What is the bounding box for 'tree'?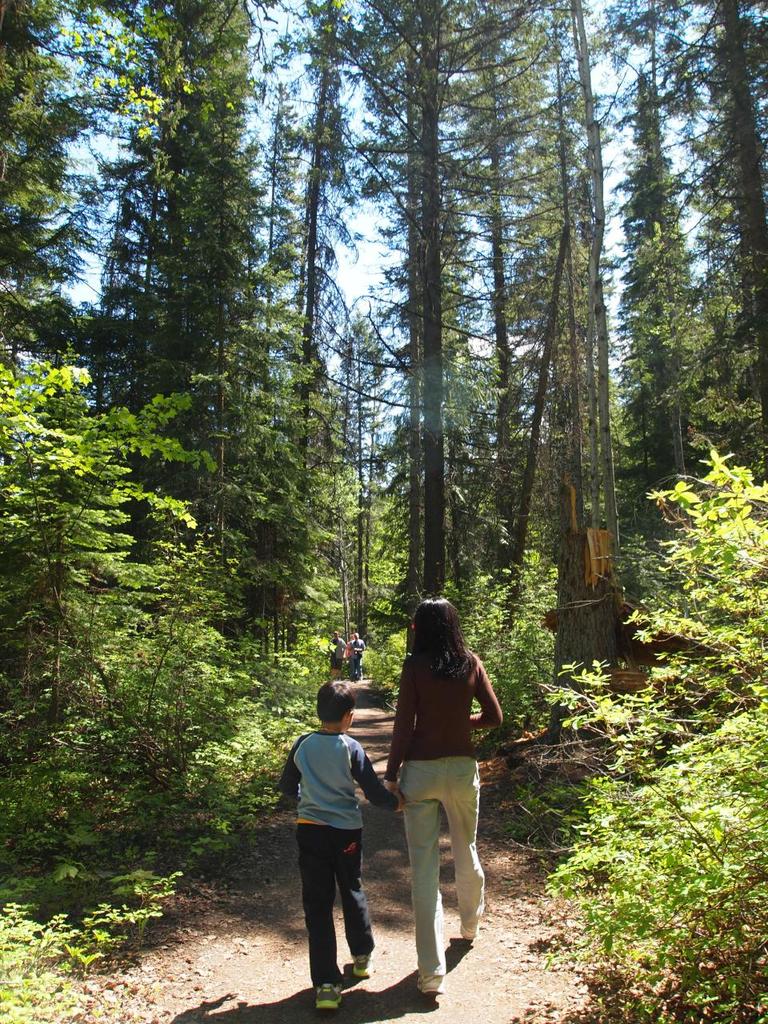
bbox(563, 454, 767, 1011).
